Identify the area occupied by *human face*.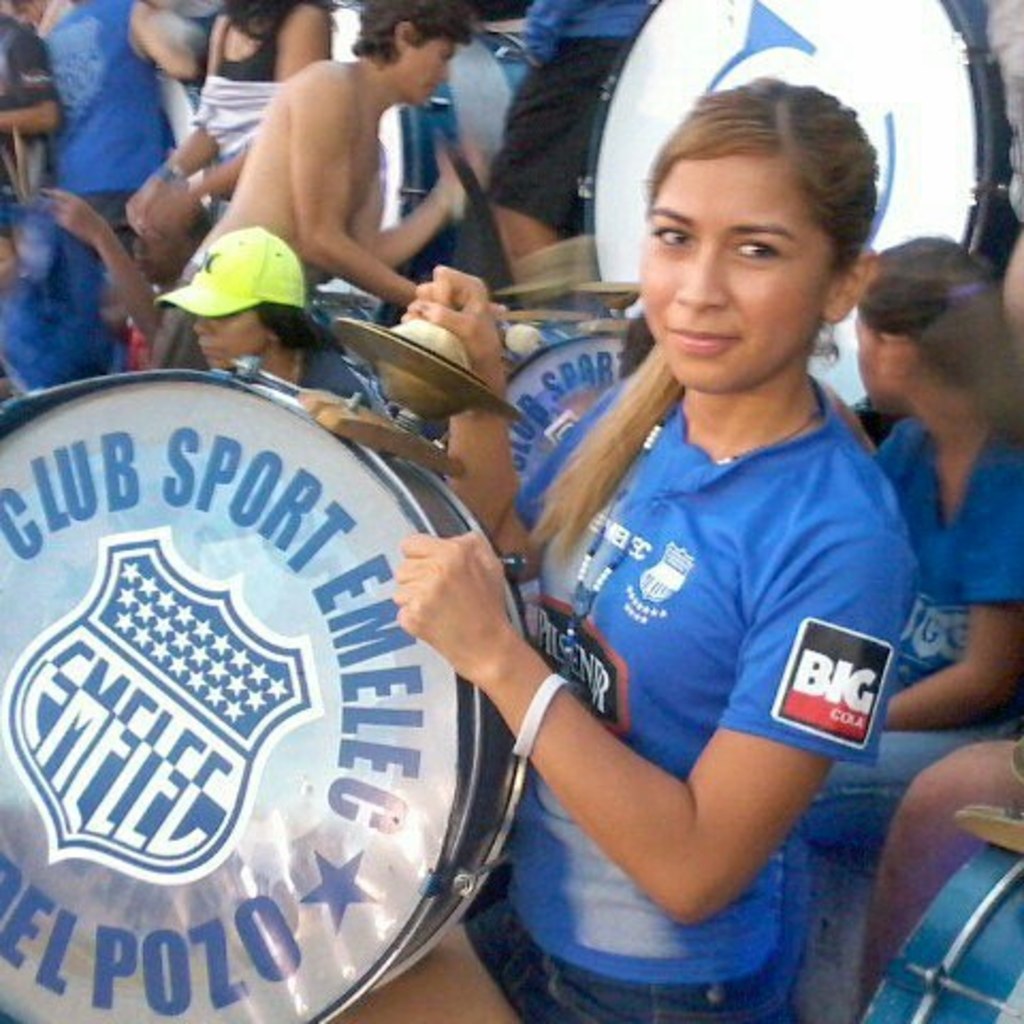
Area: bbox(640, 151, 832, 388).
